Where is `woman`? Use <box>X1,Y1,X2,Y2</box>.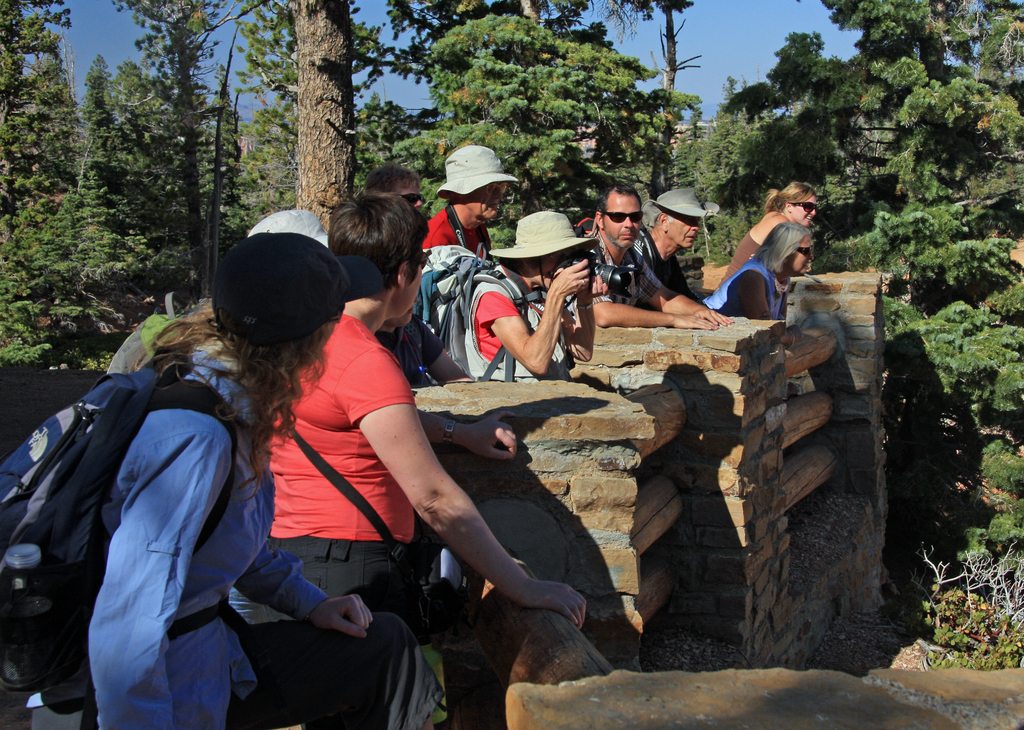
<box>0,230,378,729</box>.
